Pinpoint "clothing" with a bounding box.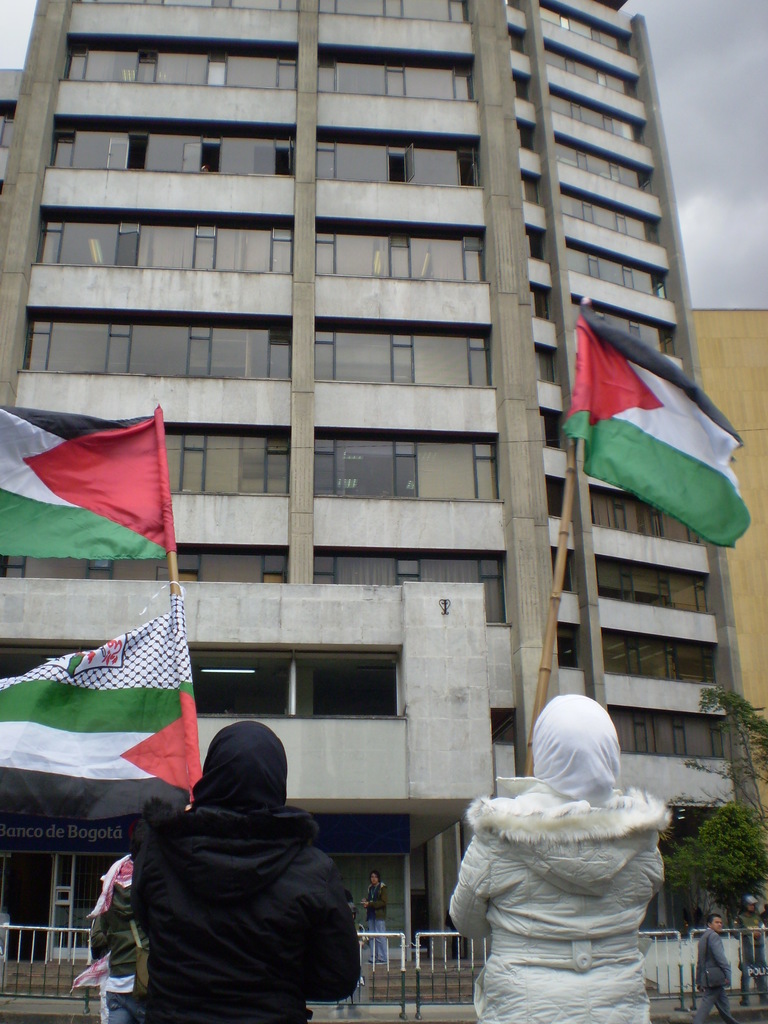
[692, 932, 723, 1020].
